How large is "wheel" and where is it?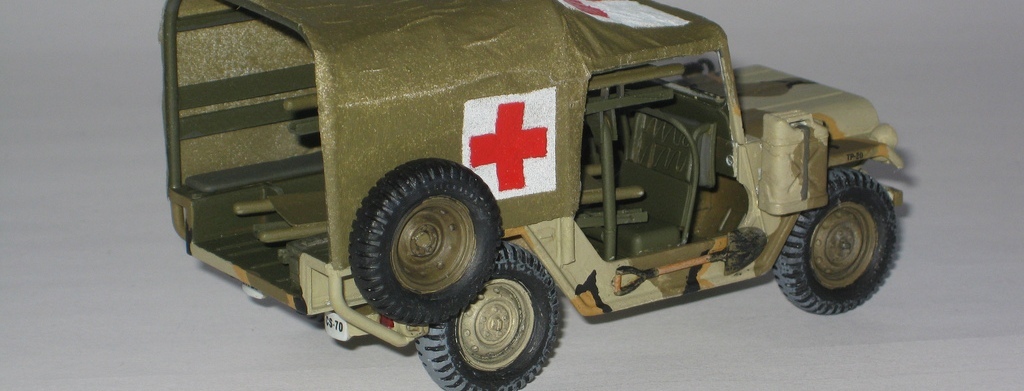
Bounding box: 408 232 573 390.
